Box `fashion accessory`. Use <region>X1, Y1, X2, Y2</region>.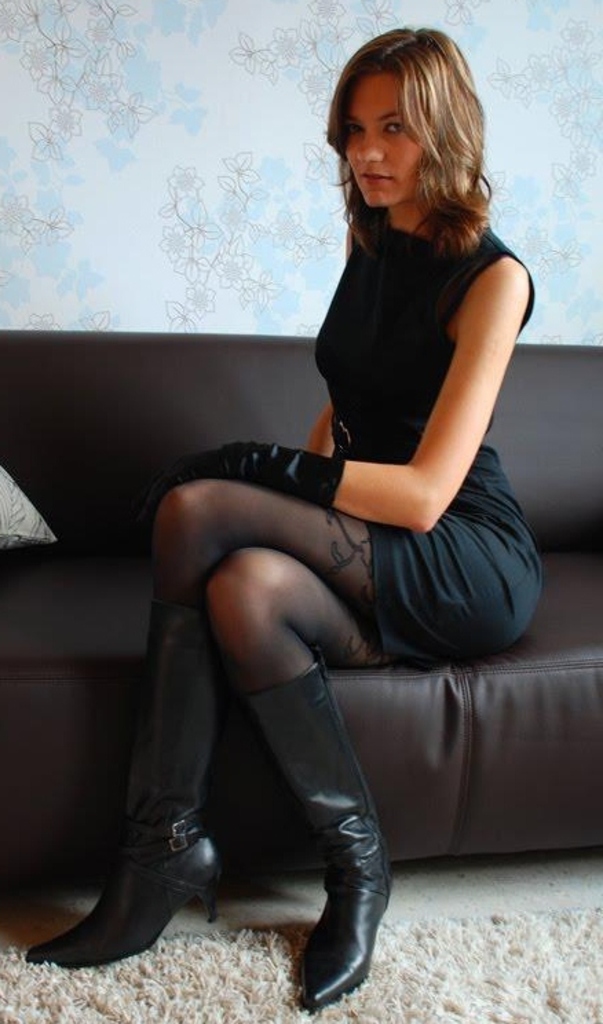
<region>22, 596, 233, 969</region>.
